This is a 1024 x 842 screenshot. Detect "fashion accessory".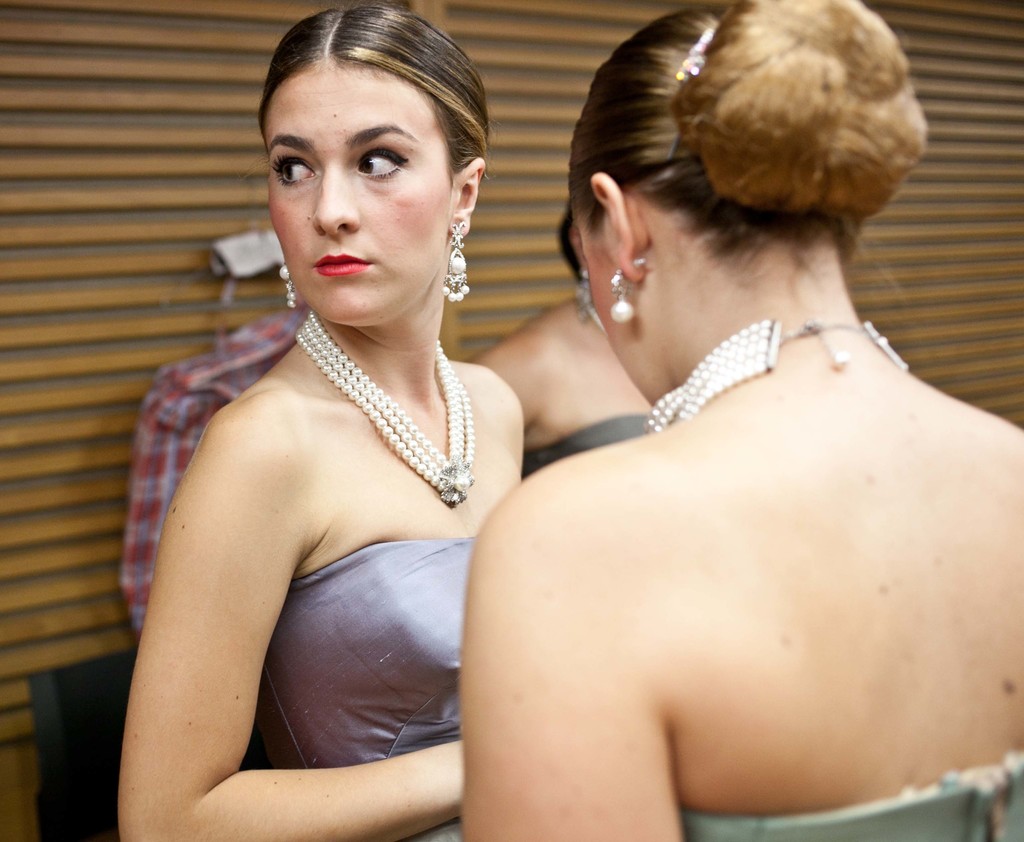
574, 268, 603, 329.
